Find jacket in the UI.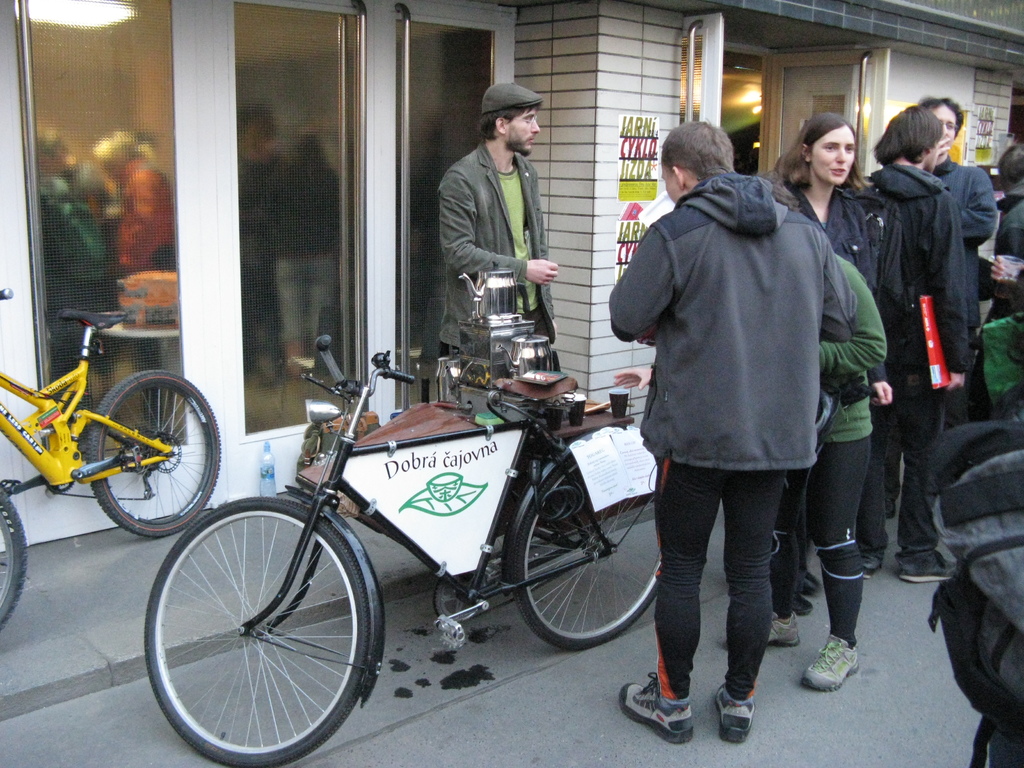
UI element at bbox=[822, 250, 890, 443].
